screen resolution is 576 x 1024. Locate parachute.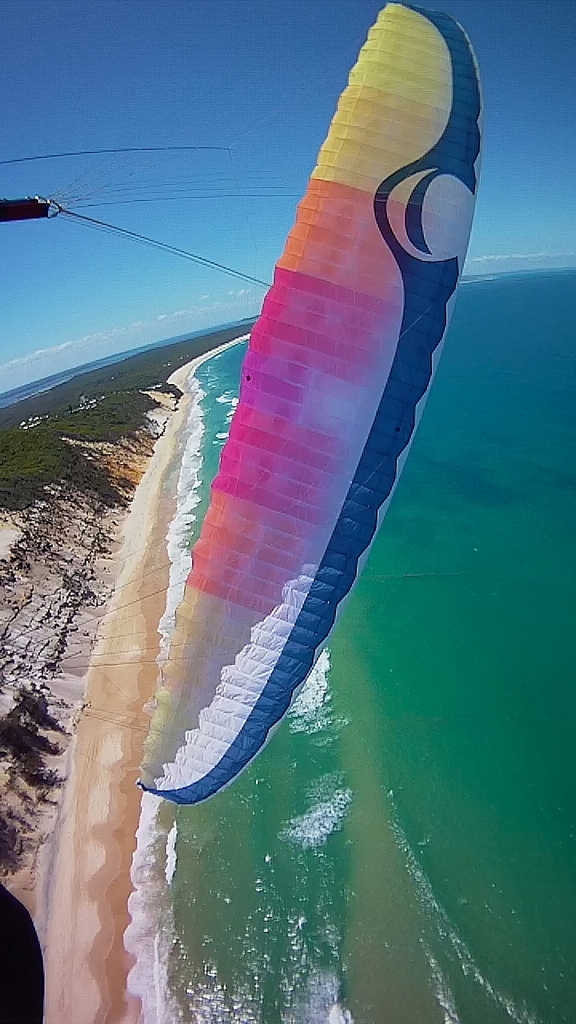
BBox(180, 34, 472, 833).
